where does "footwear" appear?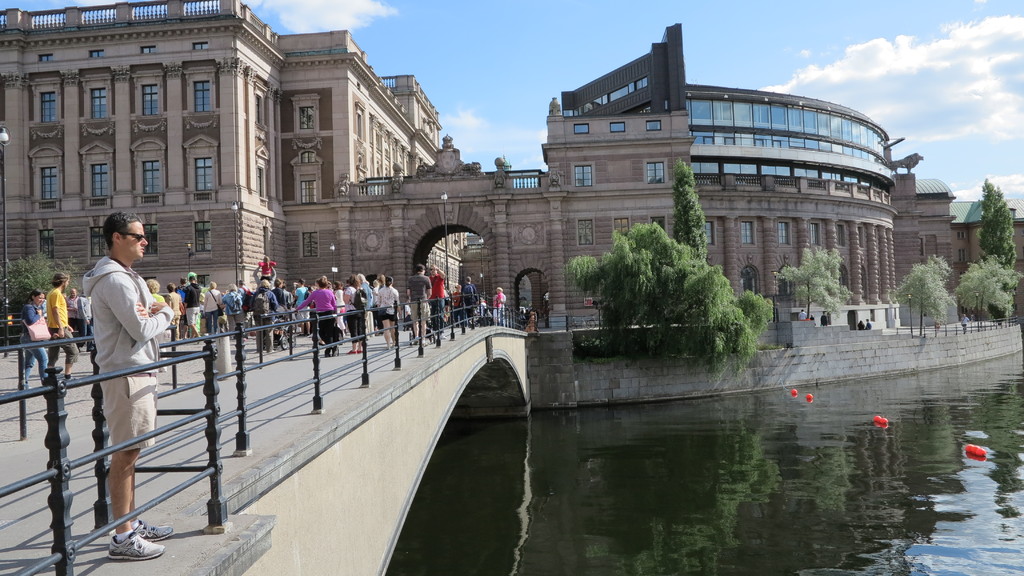
Appears at <box>386,348,388,351</box>.
